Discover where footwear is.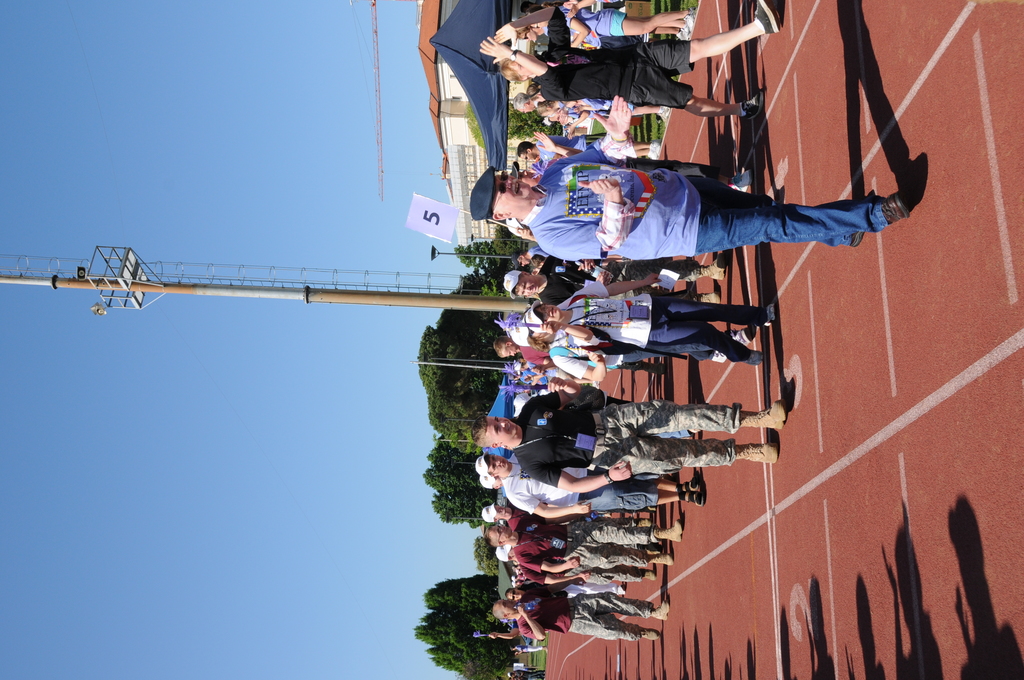
Discovered at pyautogui.locateOnScreen(749, 0, 780, 35).
